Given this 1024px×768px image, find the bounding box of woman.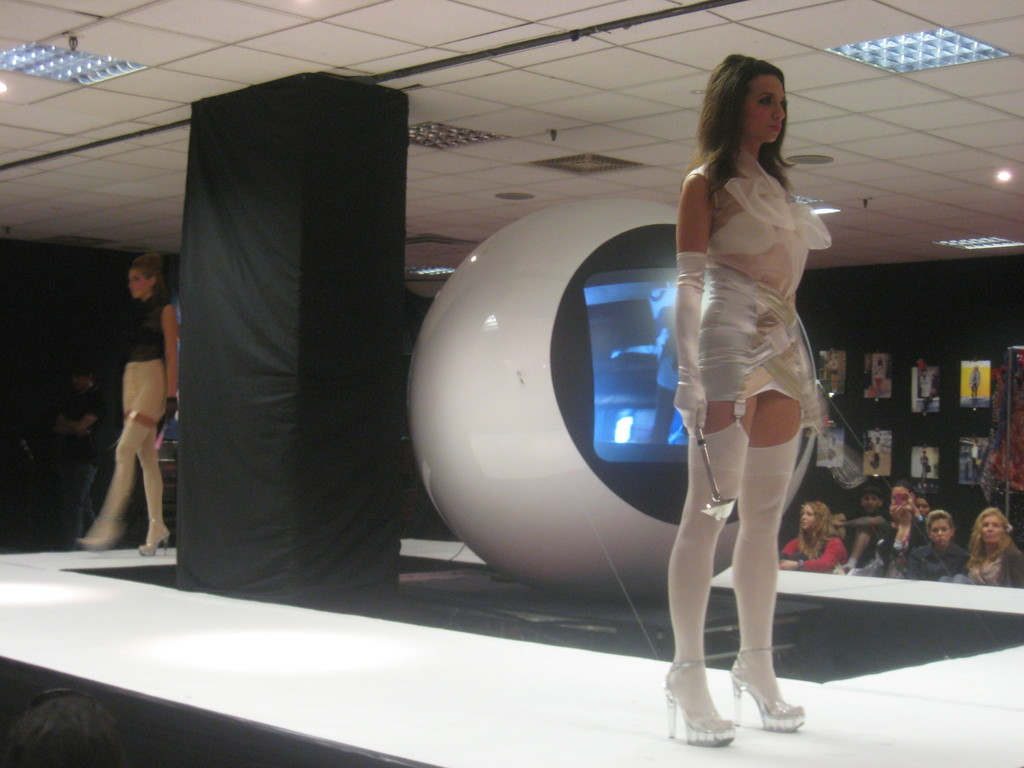
box=[776, 495, 851, 569].
